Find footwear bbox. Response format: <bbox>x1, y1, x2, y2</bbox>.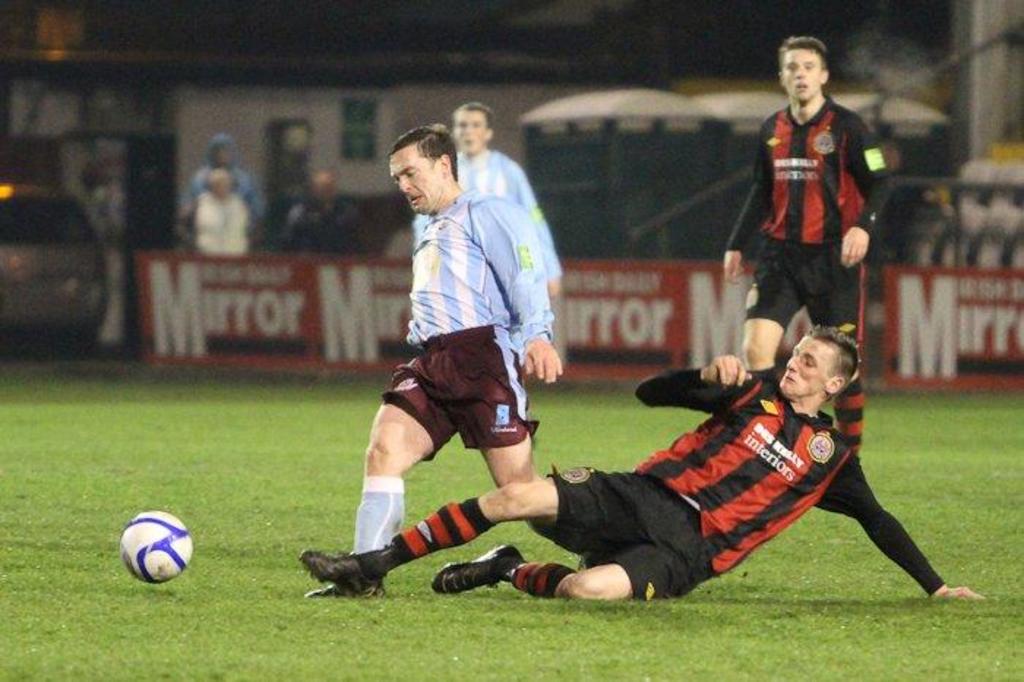
<bbox>291, 553, 394, 606</bbox>.
